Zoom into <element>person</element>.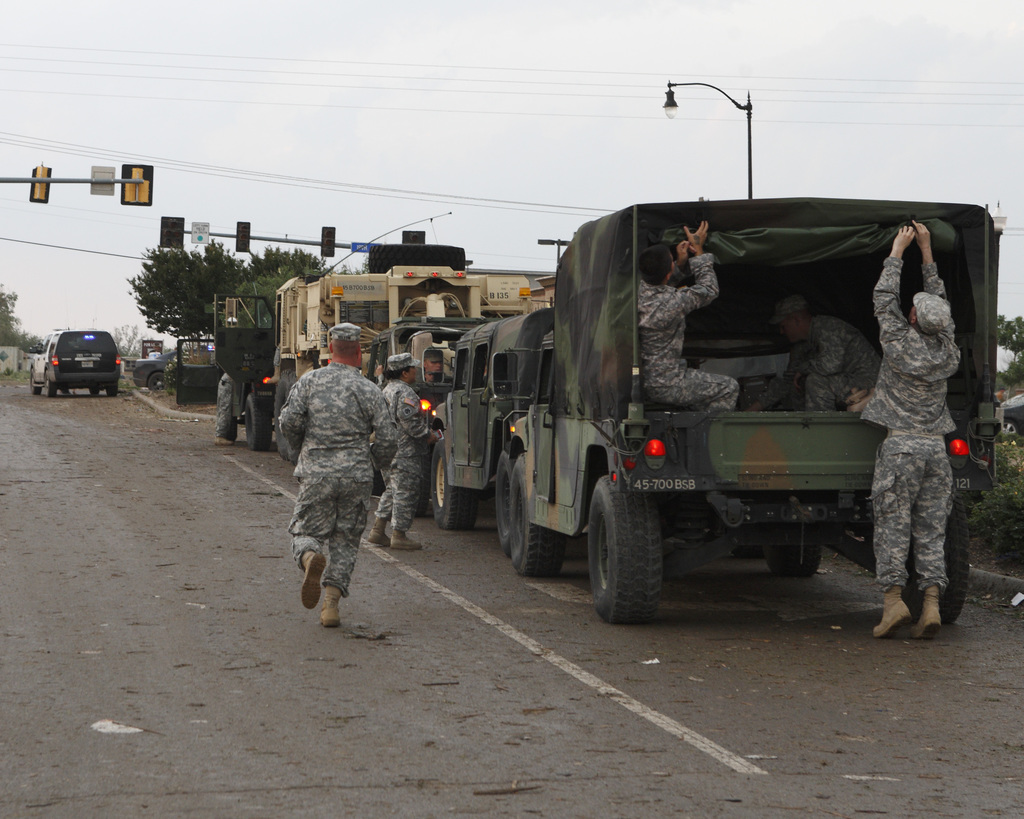
Zoom target: [376, 353, 448, 555].
